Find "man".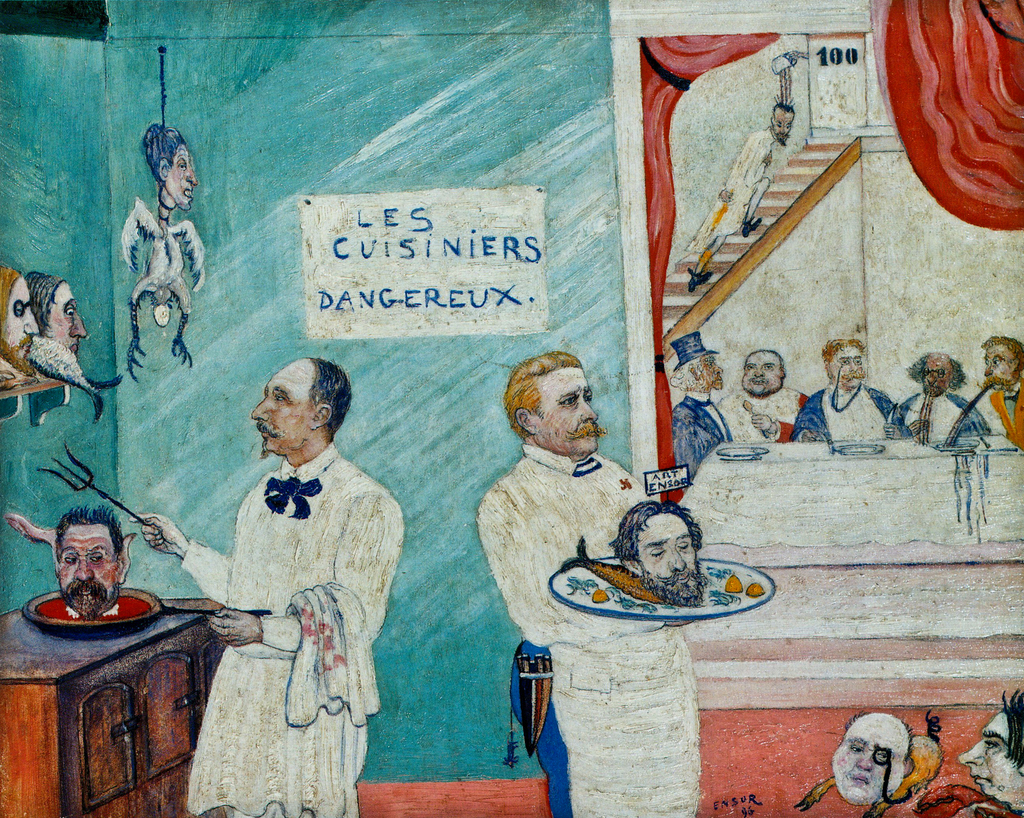
[828,710,915,807].
